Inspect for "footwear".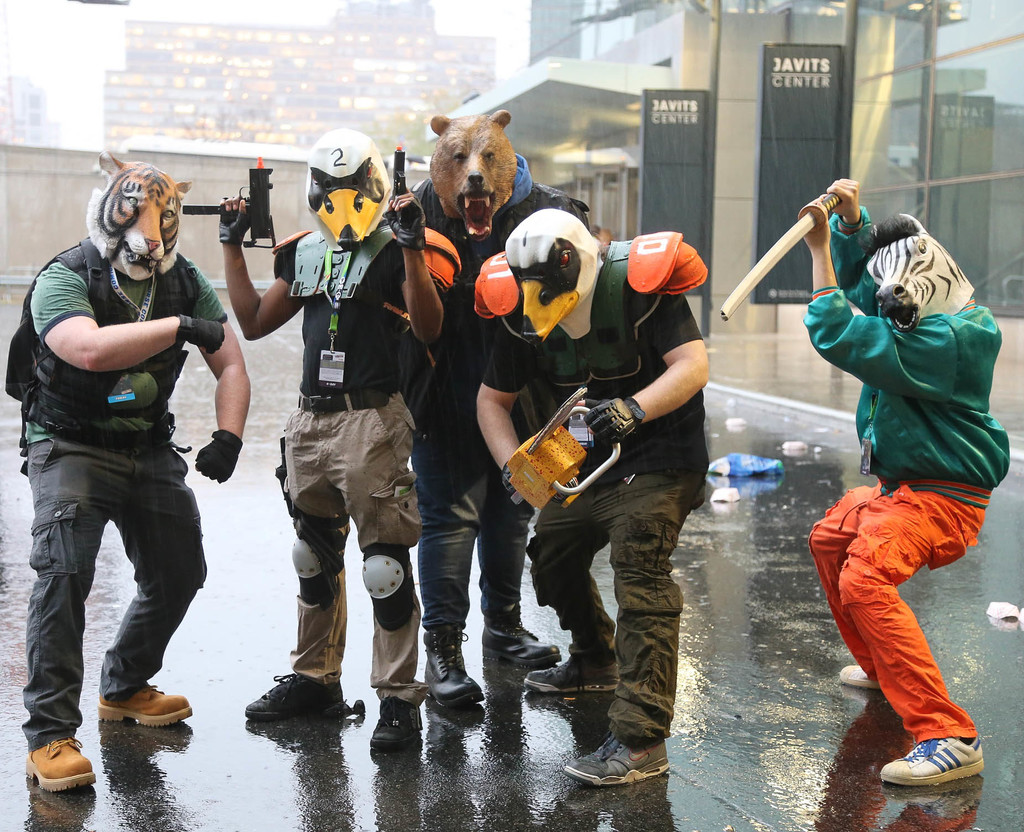
Inspection: (left=561, top=728, right=670, bottom=788).
